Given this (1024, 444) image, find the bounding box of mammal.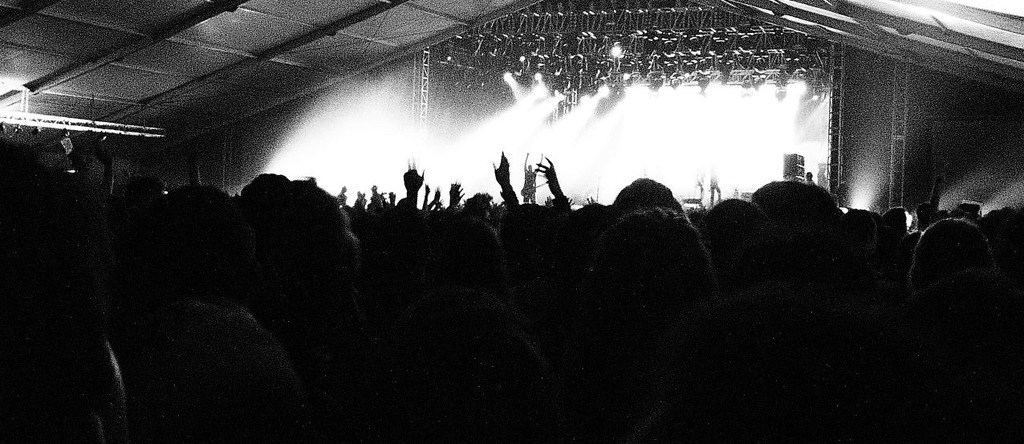
(x1=705, y1=163, x2=717, y2=201).
